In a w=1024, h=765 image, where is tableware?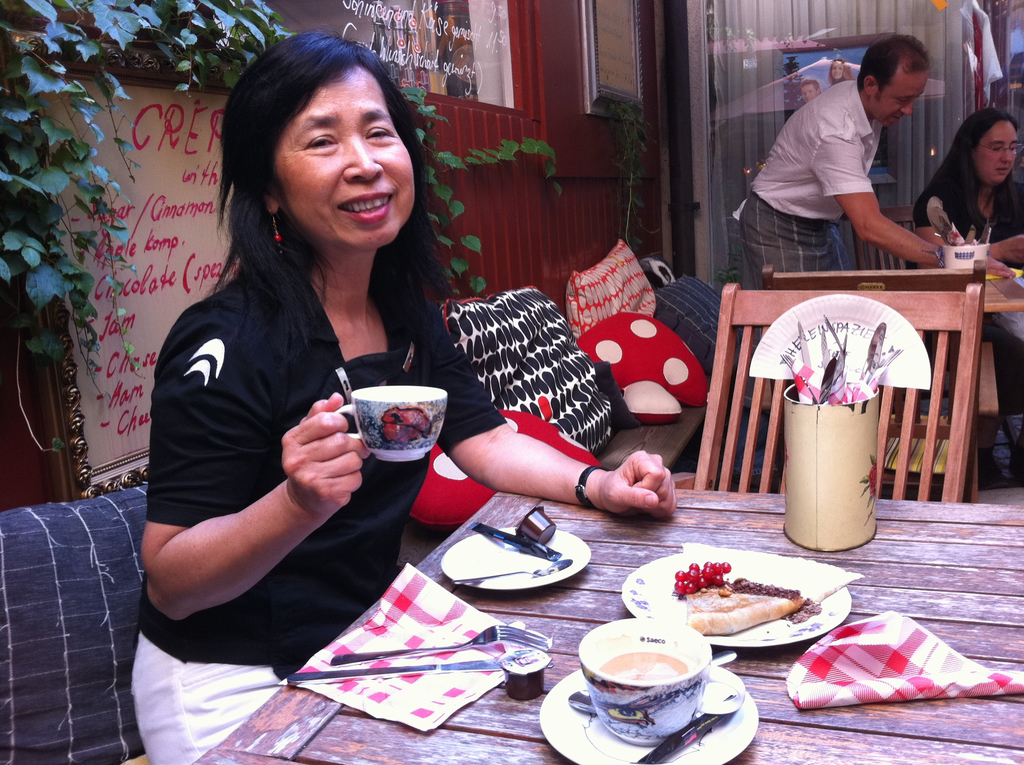
box=[324, 622, 548, 664].
